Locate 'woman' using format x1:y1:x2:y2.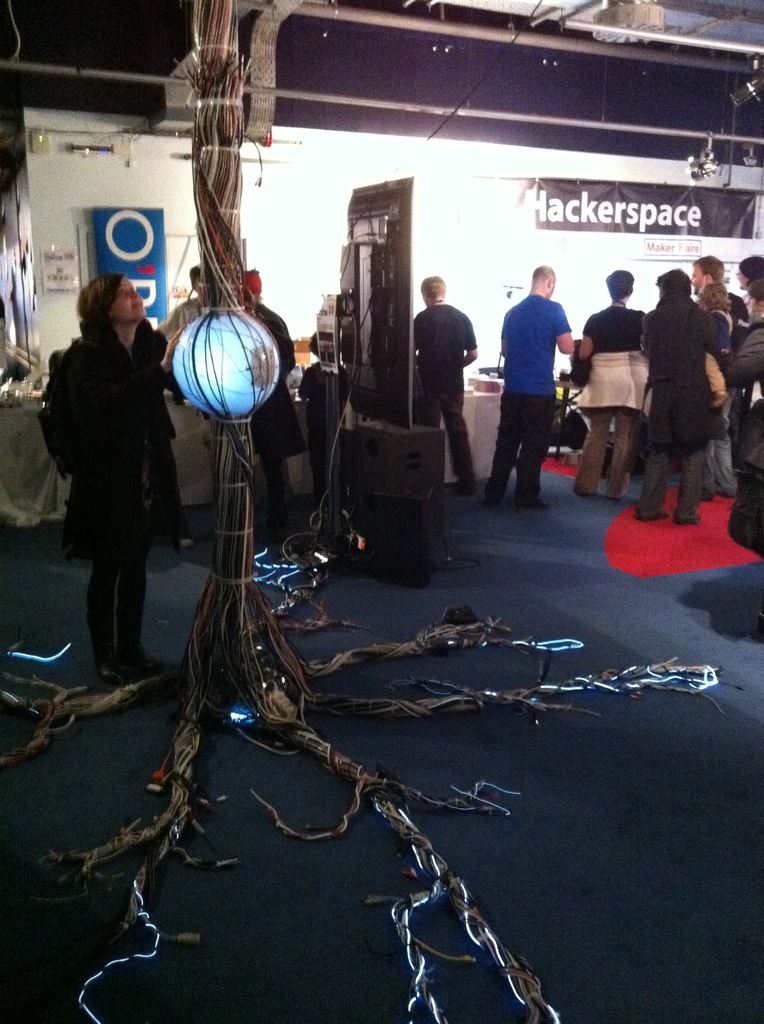
572:271:649:495.
